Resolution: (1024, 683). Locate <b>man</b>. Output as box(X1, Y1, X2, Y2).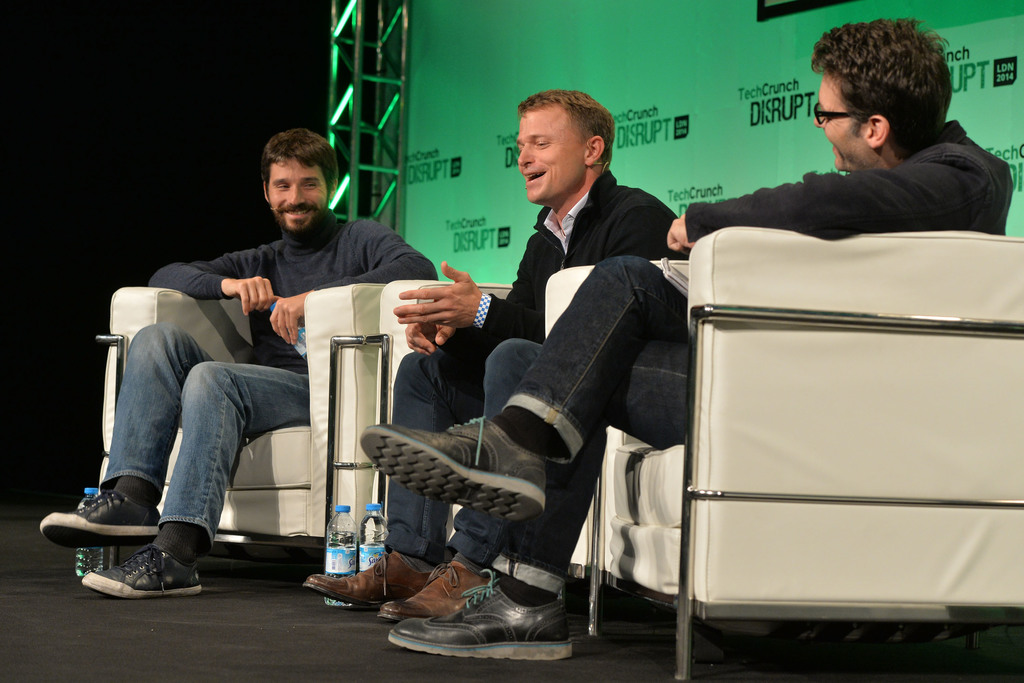
box(300, 84, 693, 623).
